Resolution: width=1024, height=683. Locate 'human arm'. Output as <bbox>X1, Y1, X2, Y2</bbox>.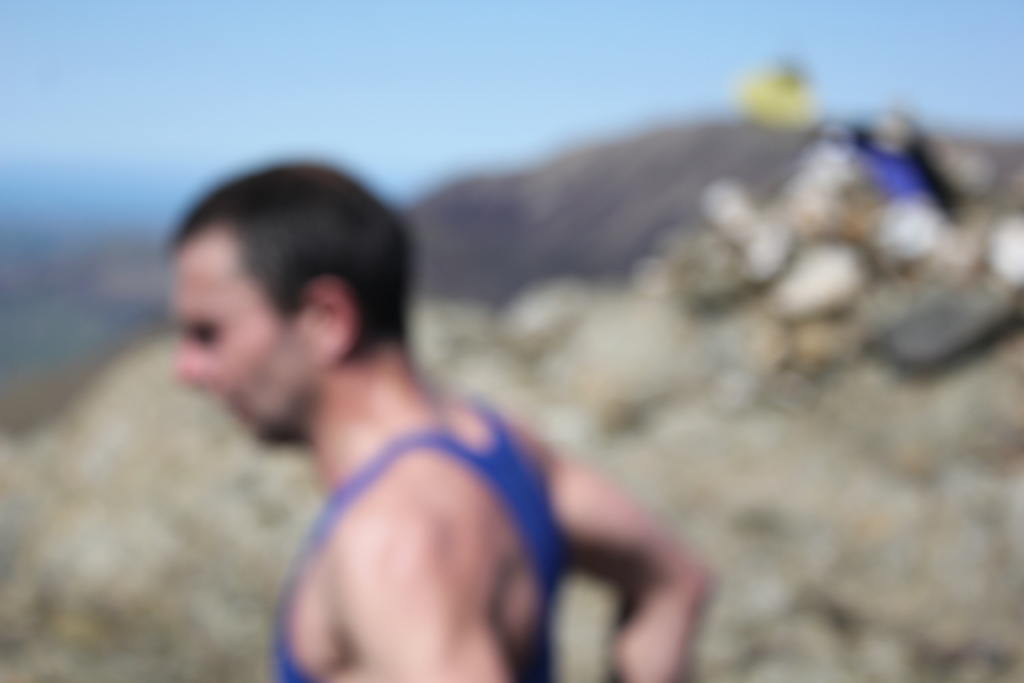
<bbox>330, 498, 511, 682</bbox>.
